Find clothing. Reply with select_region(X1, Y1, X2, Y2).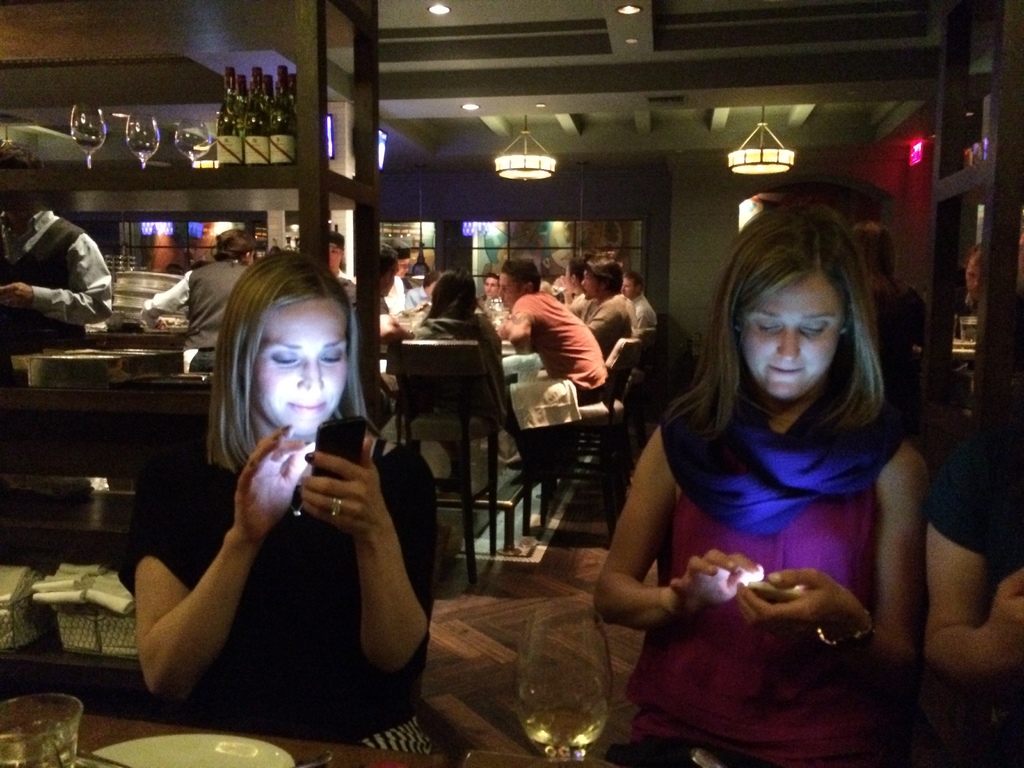
select_region(504, 271, 598, 435).
